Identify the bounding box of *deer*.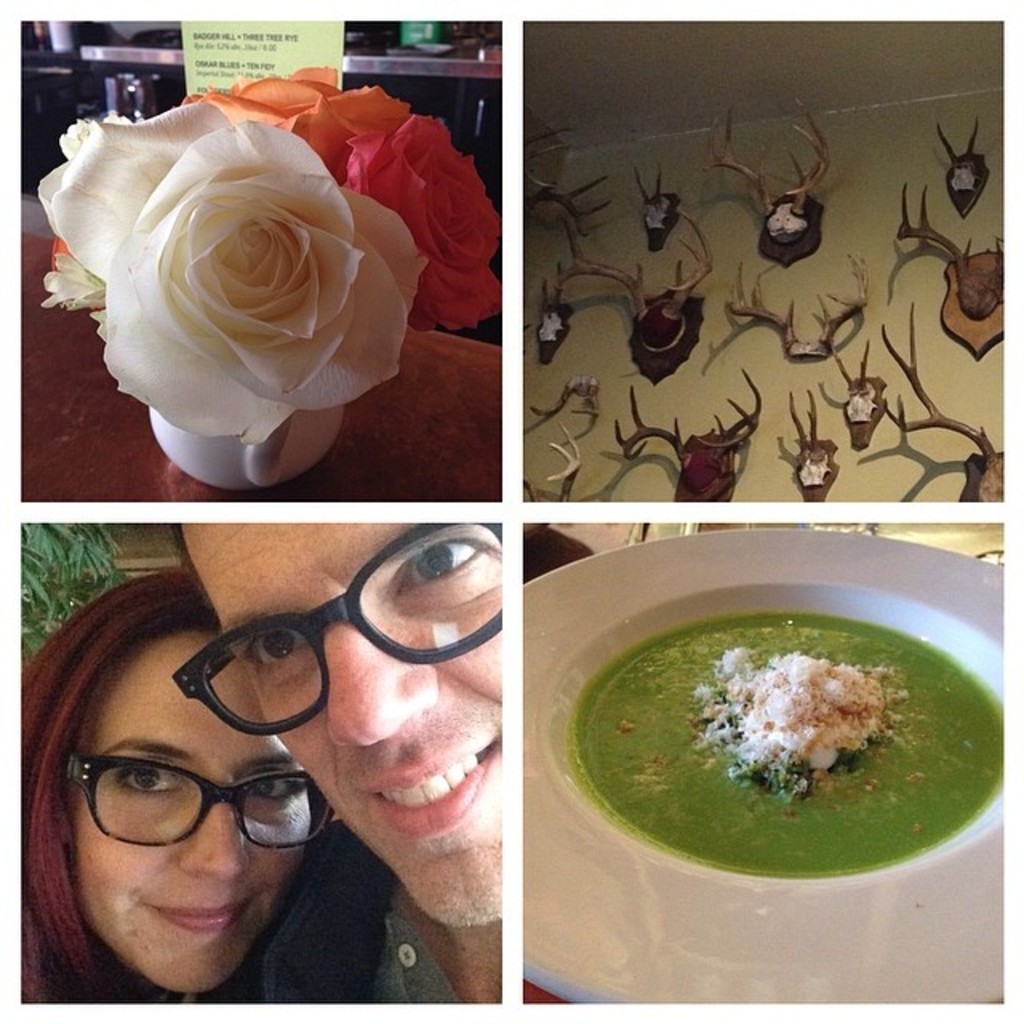
x1=546, y1=210, x2=715, y2=350.
